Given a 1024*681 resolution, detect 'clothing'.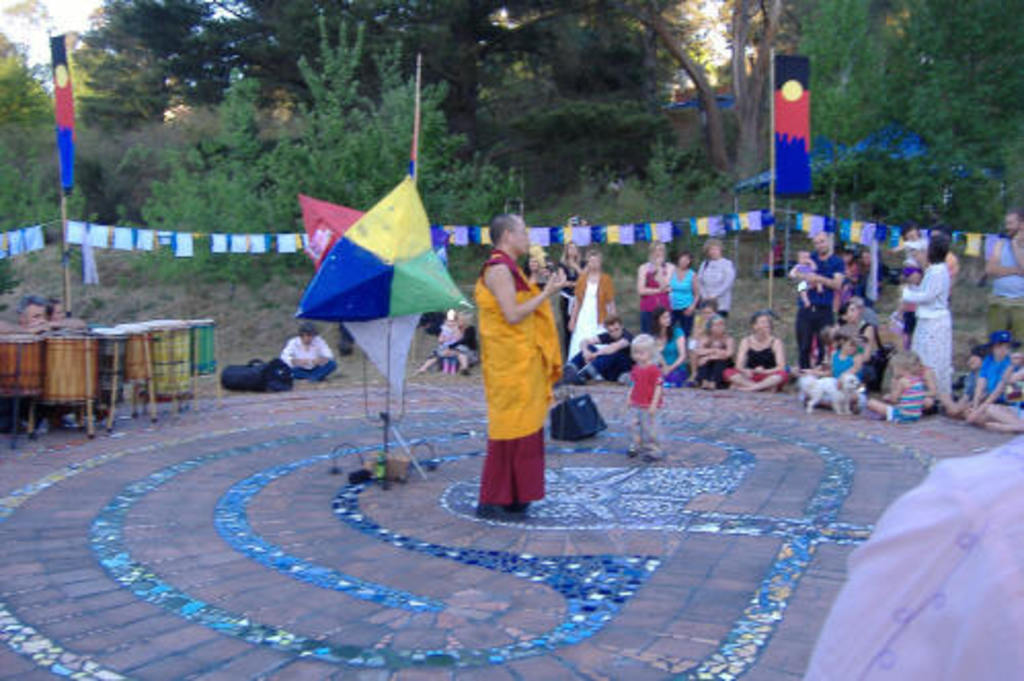
[901,254,952,396].
